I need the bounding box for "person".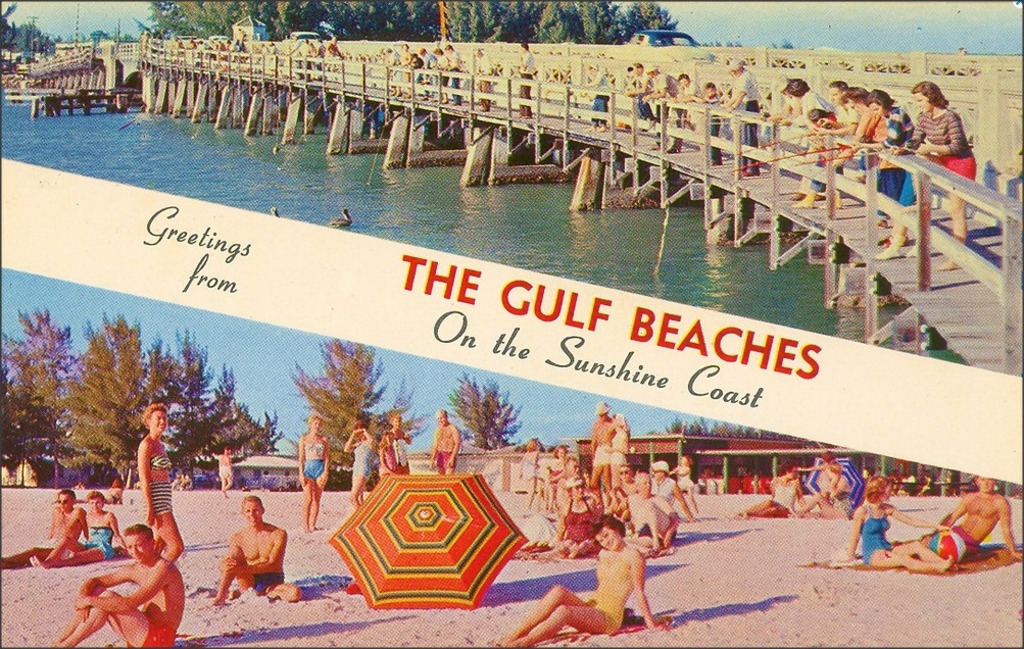
Here it is: [left=810, top=100, right=841, bottom=191].
